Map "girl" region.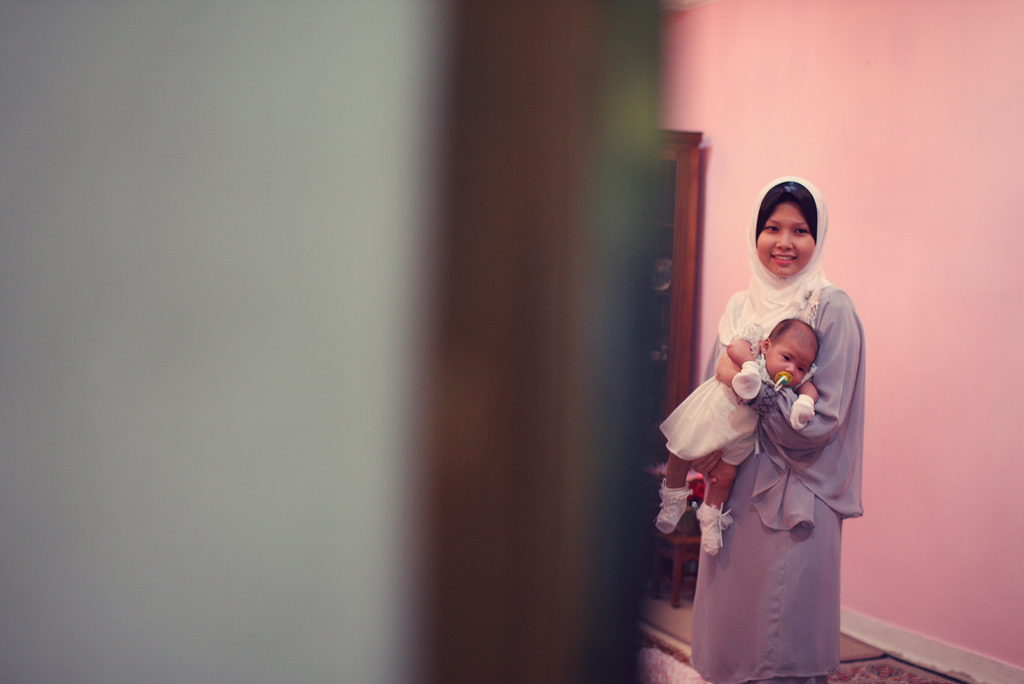
Mapped to 649/311/818/557.
